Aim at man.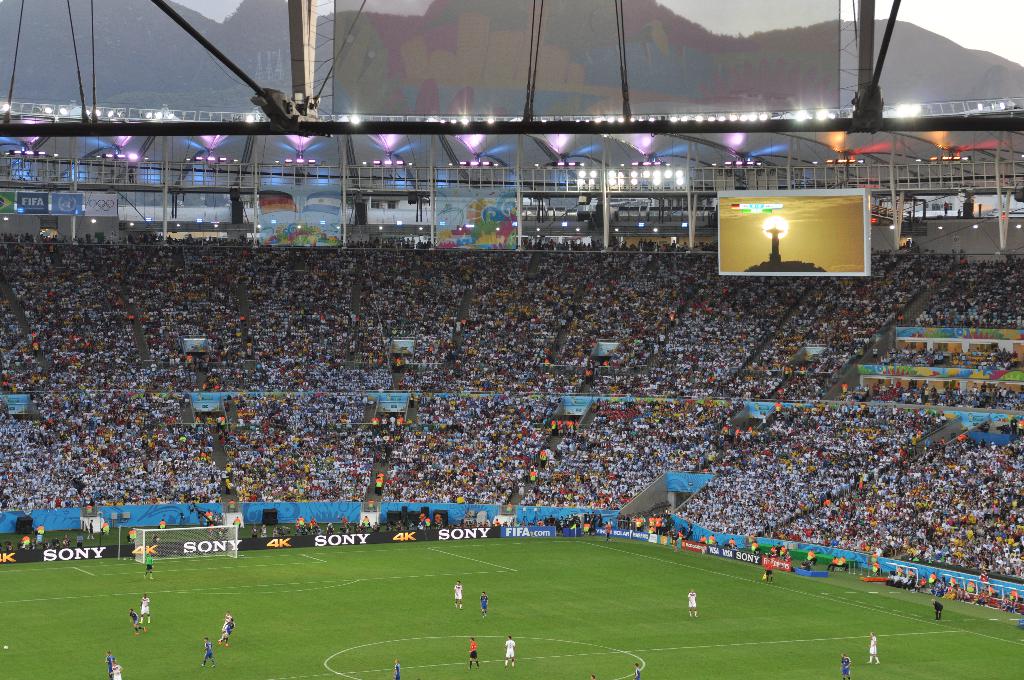
Aimed at {"left": 424, "top": 515, "right": 431, "bottom": 529}.
